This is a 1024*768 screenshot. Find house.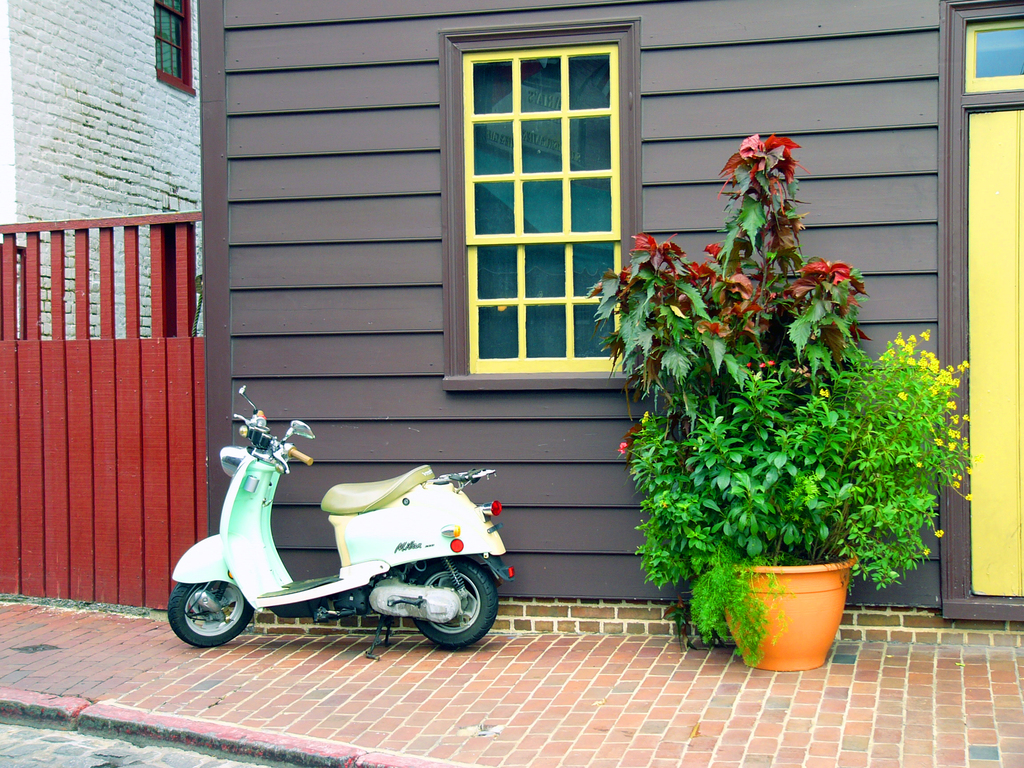
Bounding box: (0,4,1021,642).
